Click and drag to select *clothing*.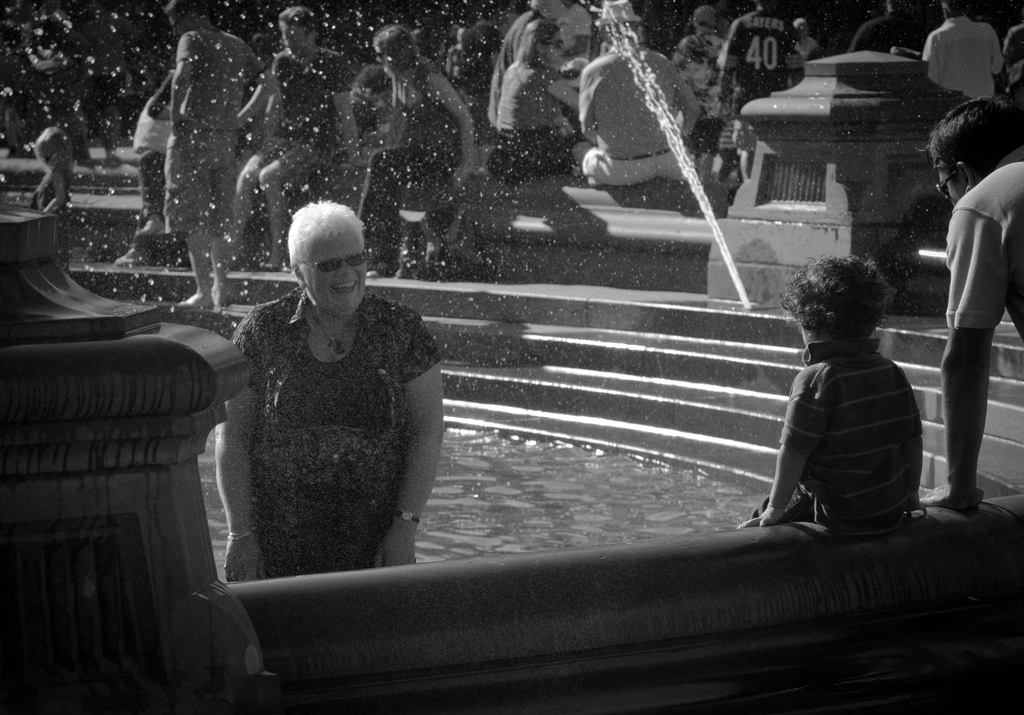
Selection: BBox(83, 13, 140, 106).
